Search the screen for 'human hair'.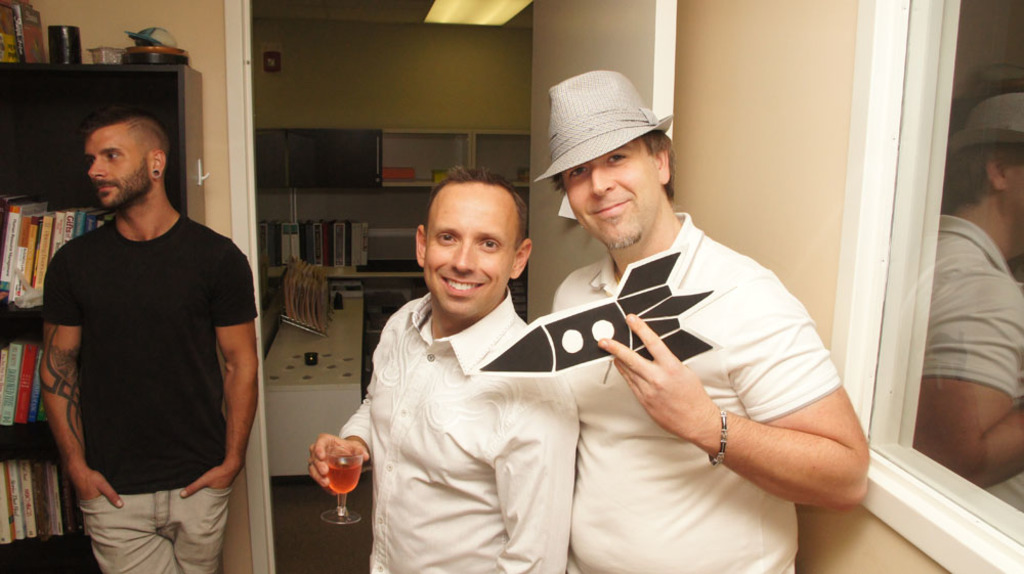
Found at bbox=[423, 170, 527, 258].
